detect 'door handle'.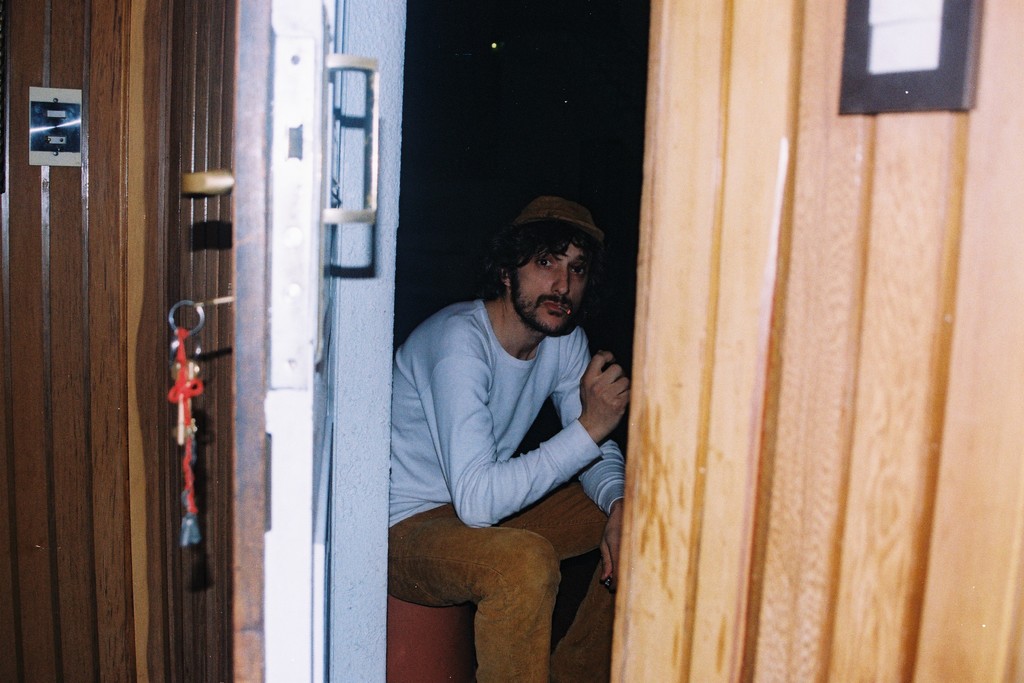
Detected at rect(180, 169, 236, 206).
